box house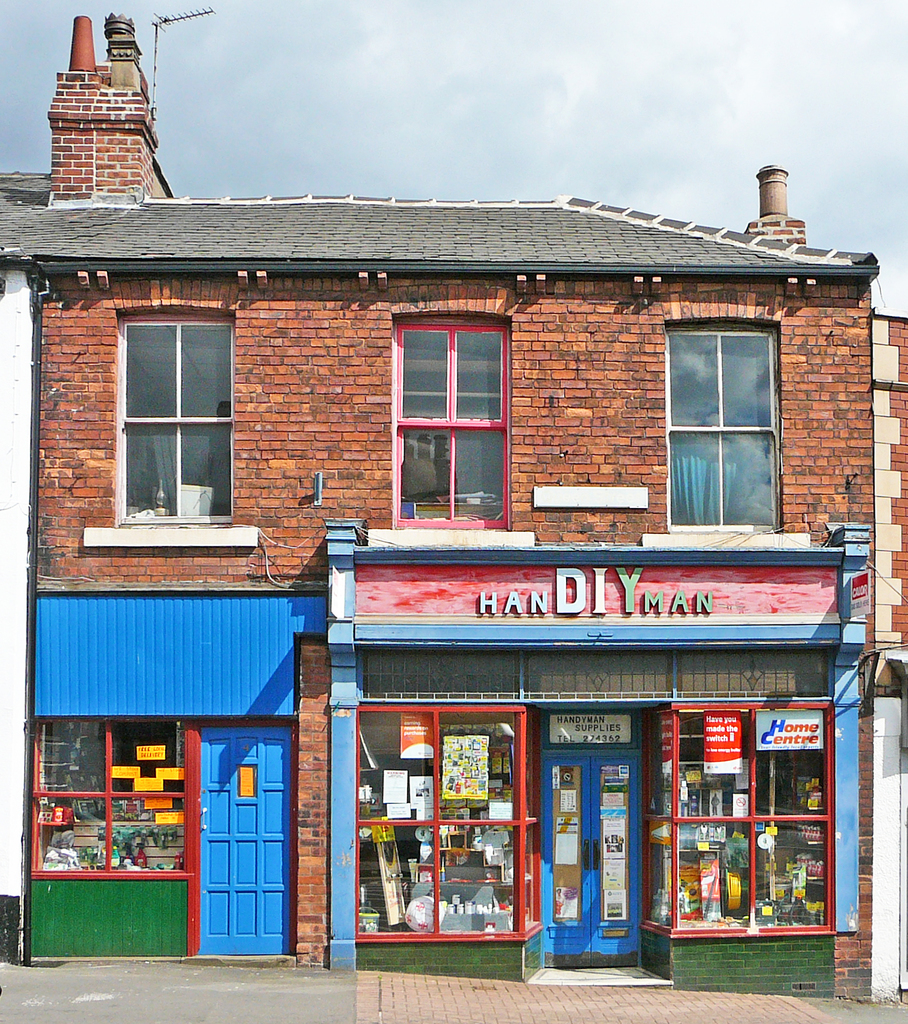
box(68, 116, 902, 1021)
